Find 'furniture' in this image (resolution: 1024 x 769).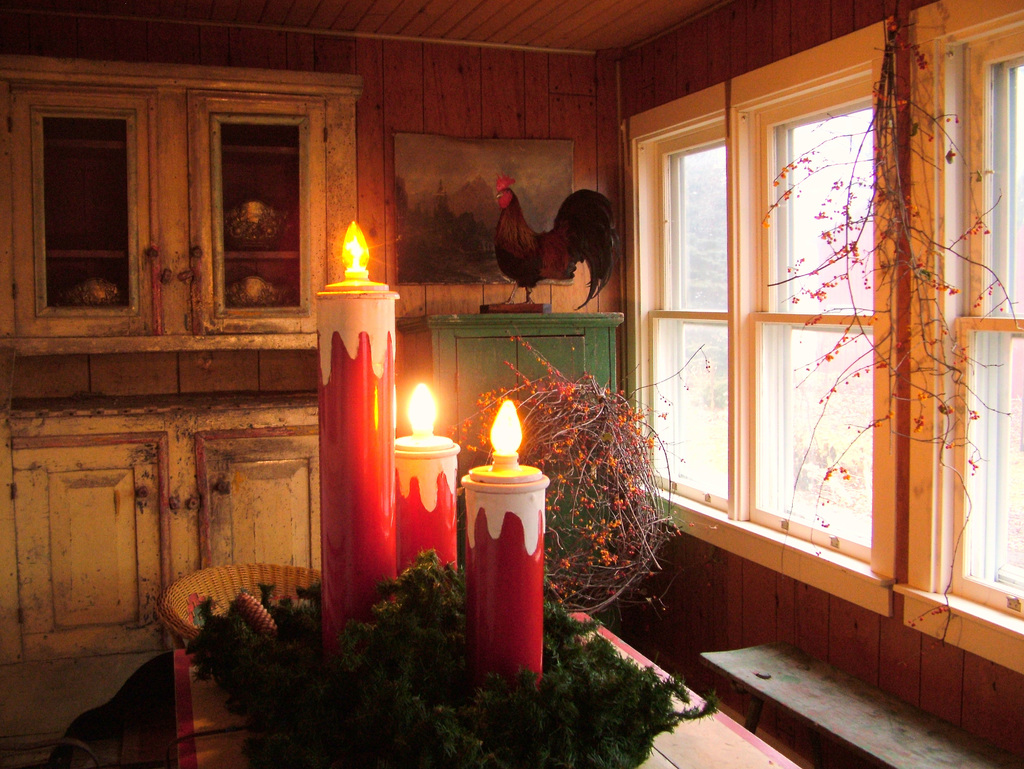
(396,311,632,645).
